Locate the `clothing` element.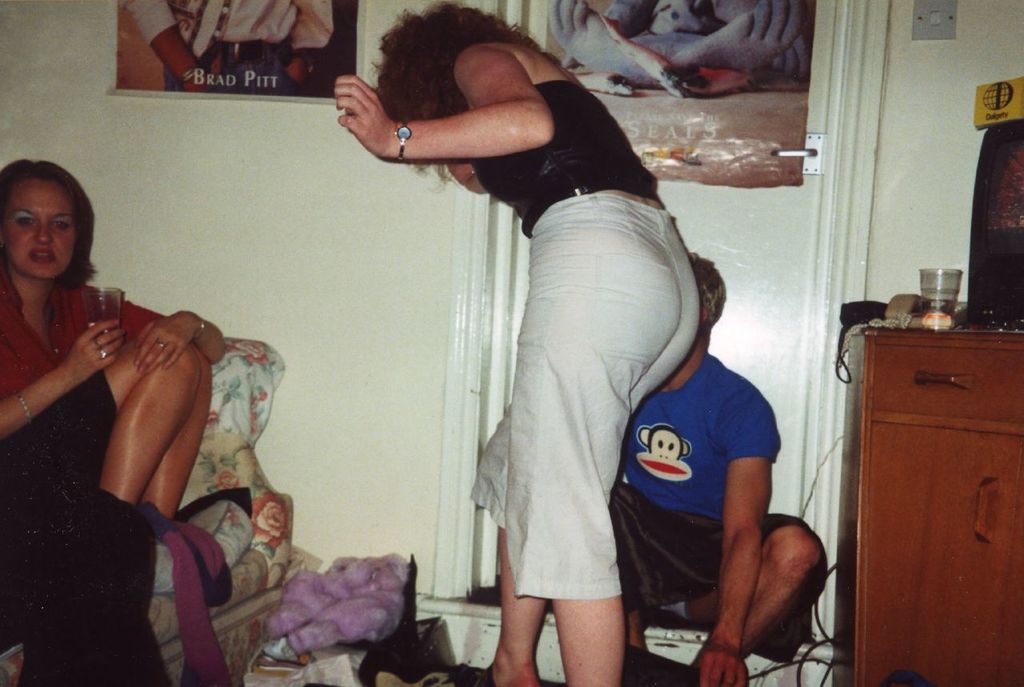
Element bbox: [435, 84, 718, 634].
